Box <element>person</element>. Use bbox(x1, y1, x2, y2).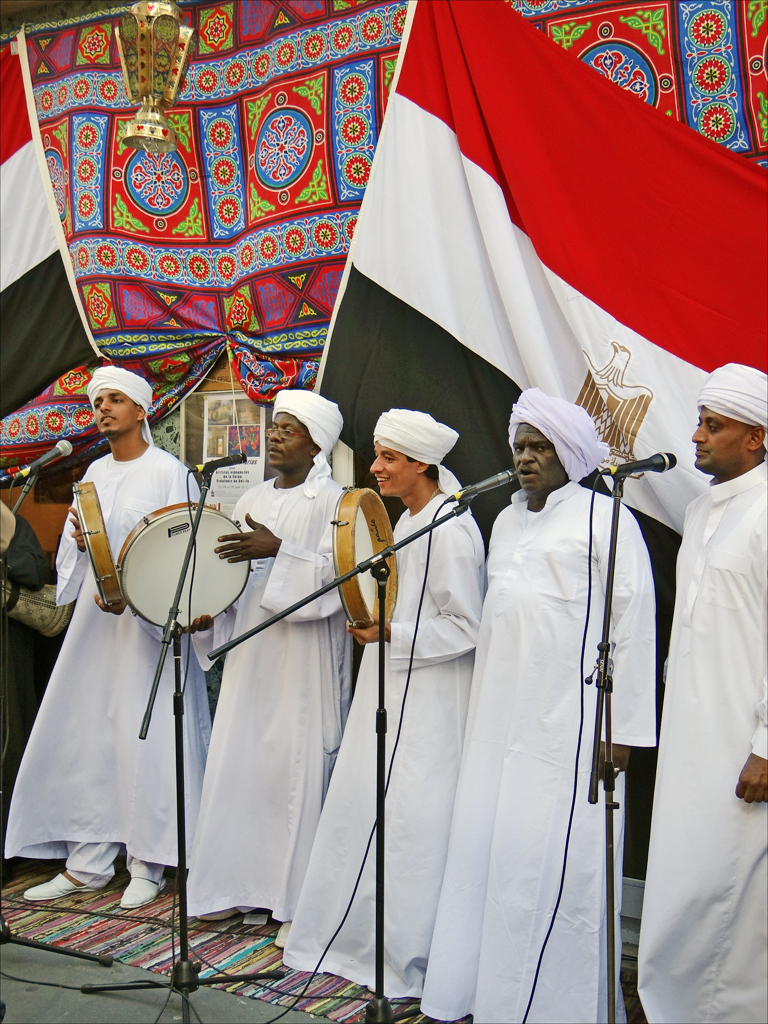
bbox(420, 383, 656, 1019).
